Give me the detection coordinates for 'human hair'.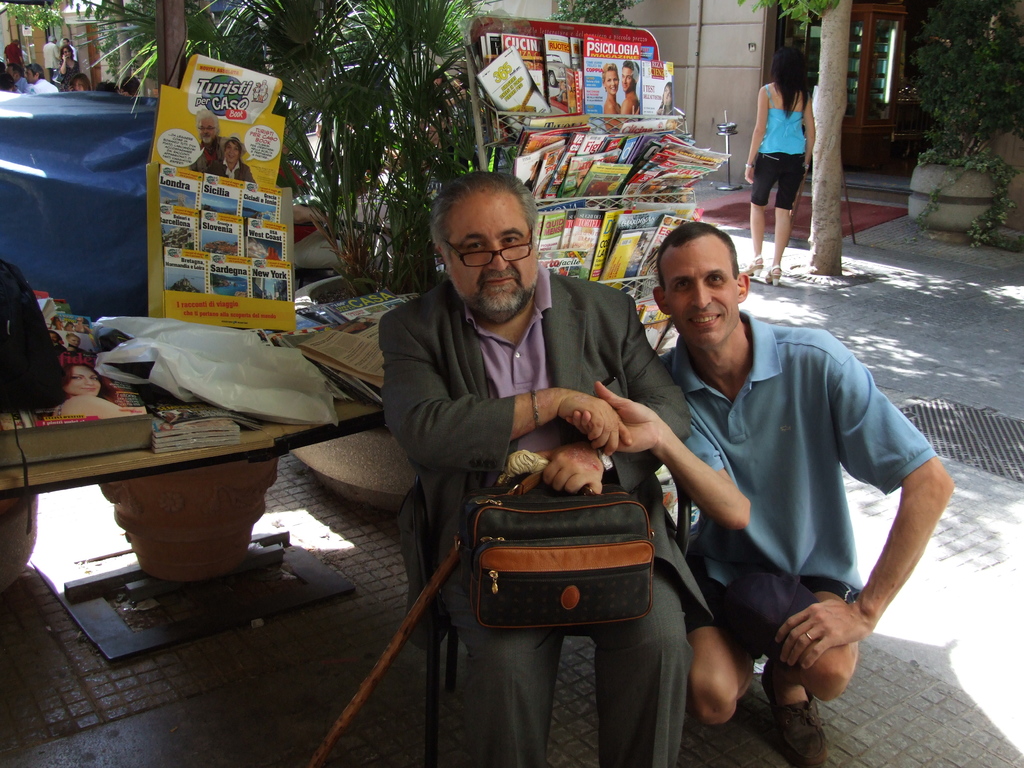
crop(119, 75, 140, 96).
